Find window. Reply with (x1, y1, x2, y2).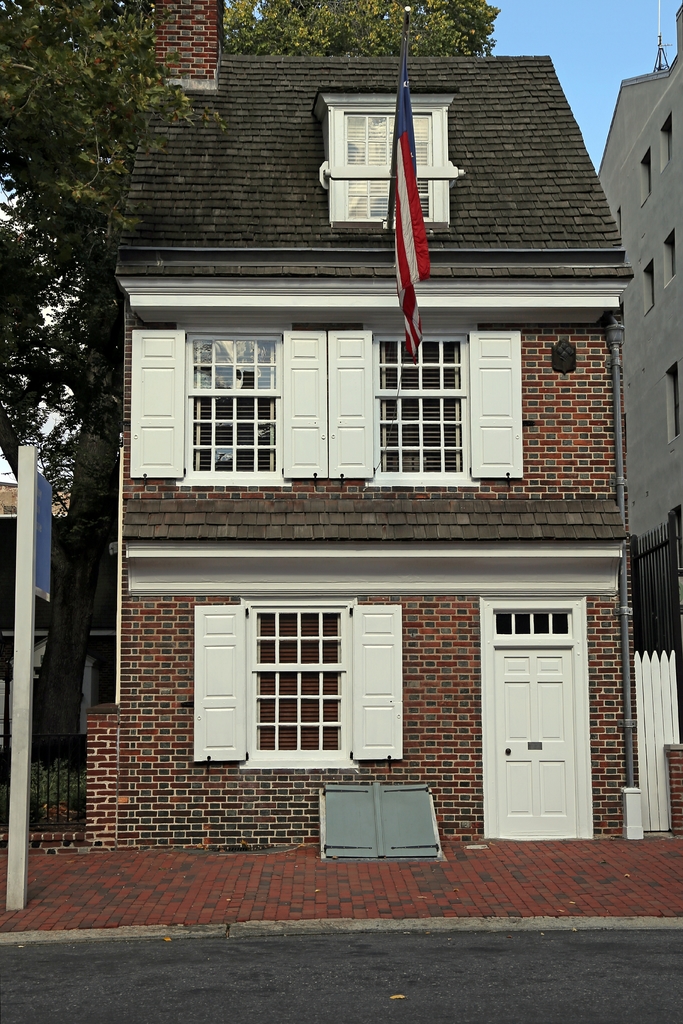
(376, 332, 467, 474).
